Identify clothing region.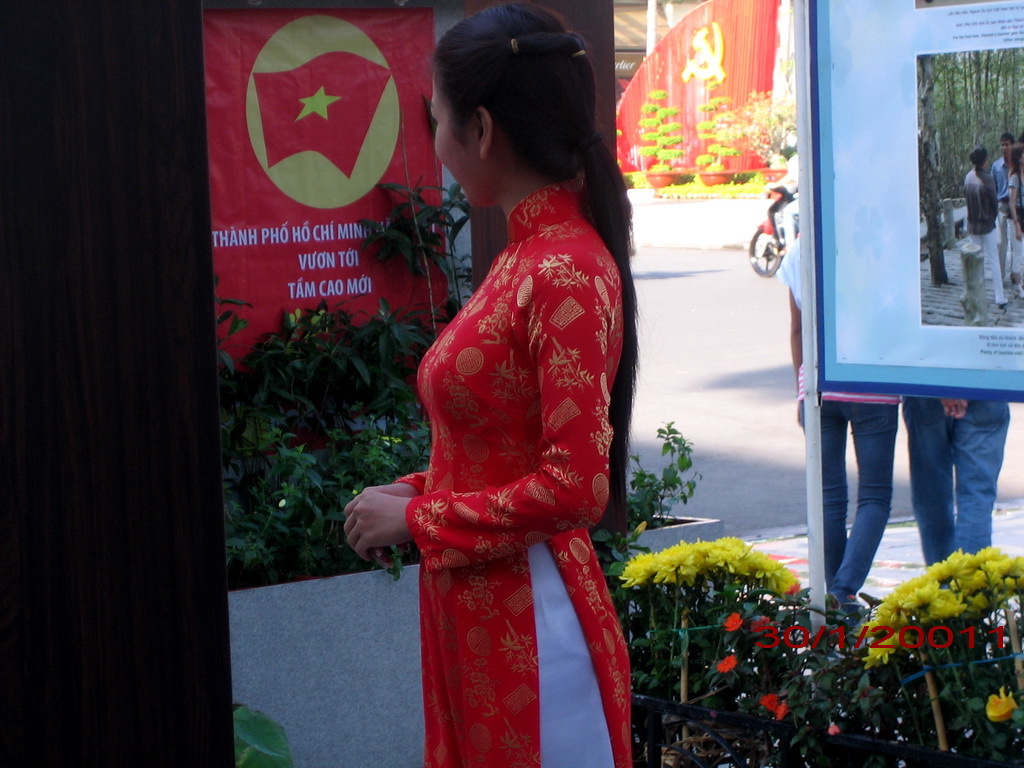
Region: 400,178,631,767.
